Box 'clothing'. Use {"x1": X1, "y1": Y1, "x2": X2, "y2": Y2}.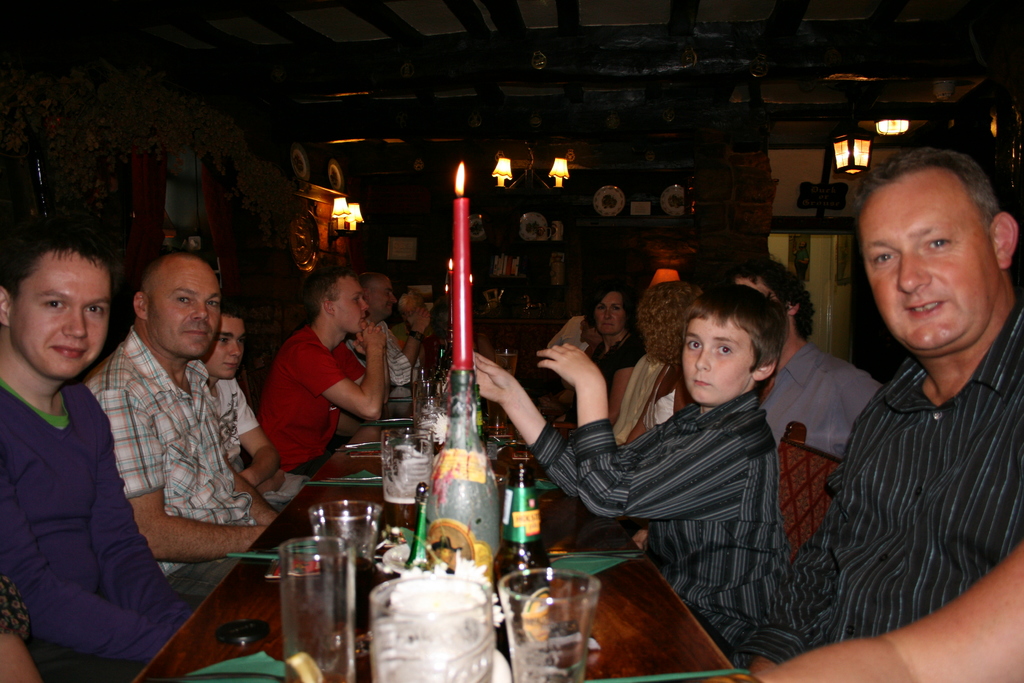
{"x1": 602, "y1": 344, "x2": 691, "y2": 447}.
